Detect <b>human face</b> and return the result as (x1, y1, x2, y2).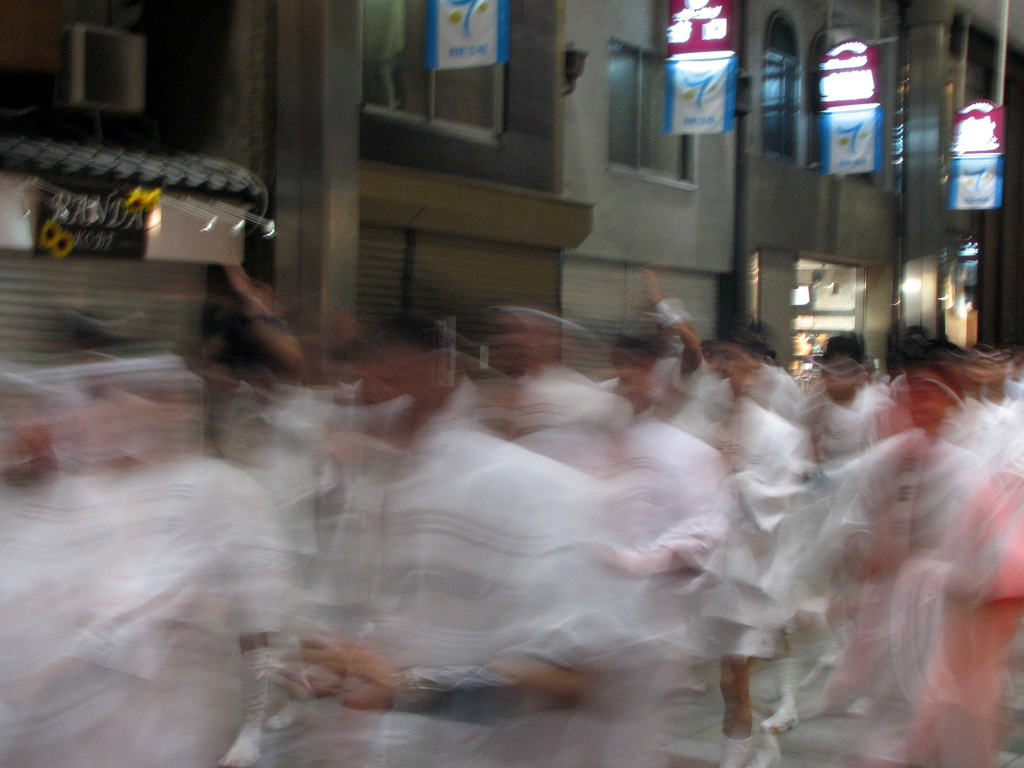
(826, 365, 854, 404).
